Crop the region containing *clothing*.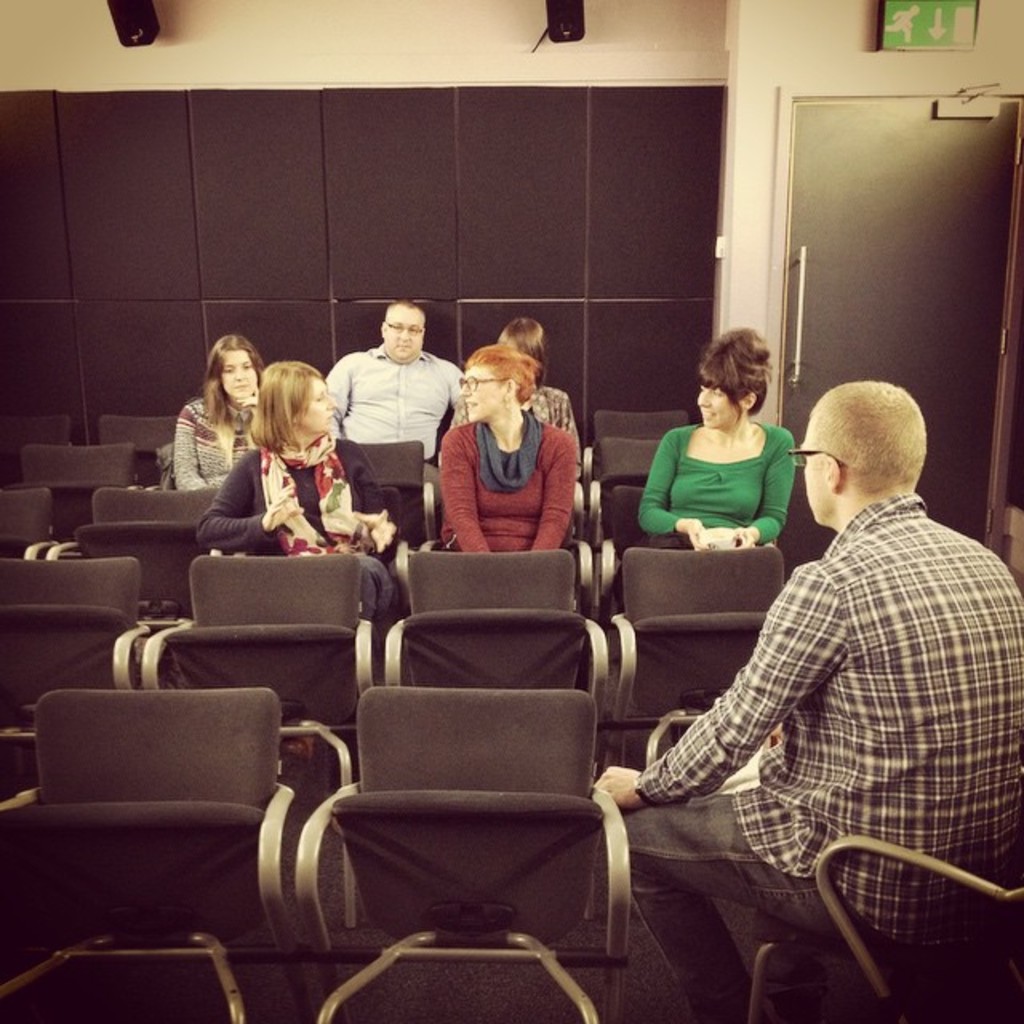
Crop region: pyautogui.locateOnScreen(194, 434, 402, 622).
